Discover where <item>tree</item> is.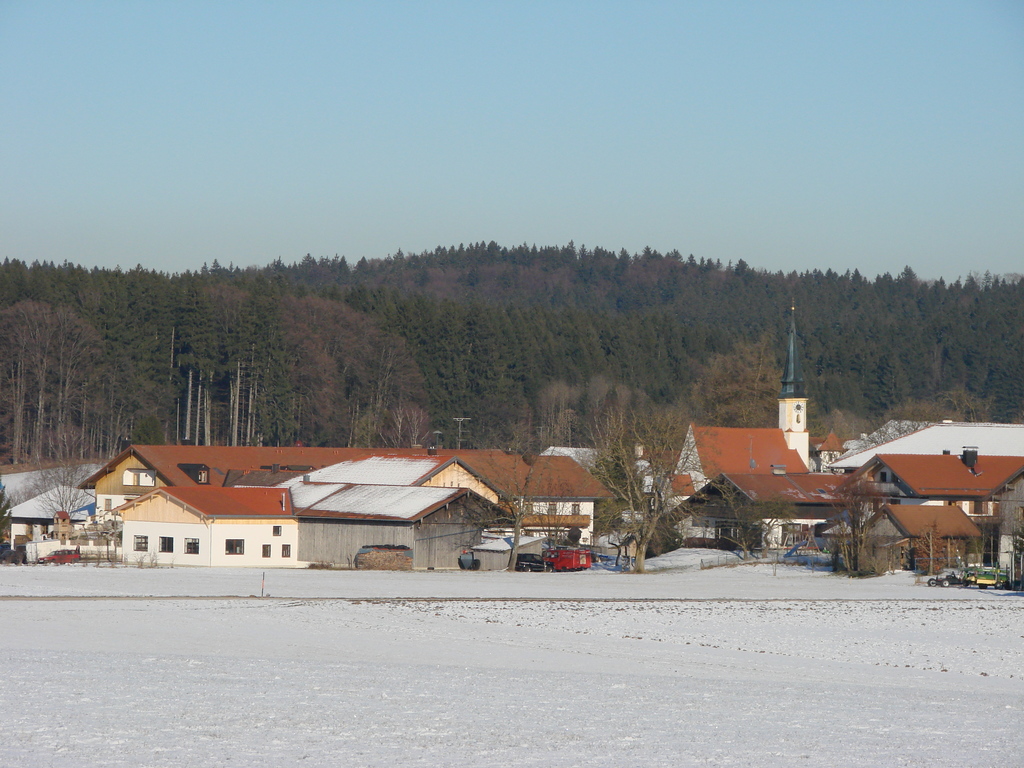
Discovered at <region>573, 394, 727, 571</region>.
